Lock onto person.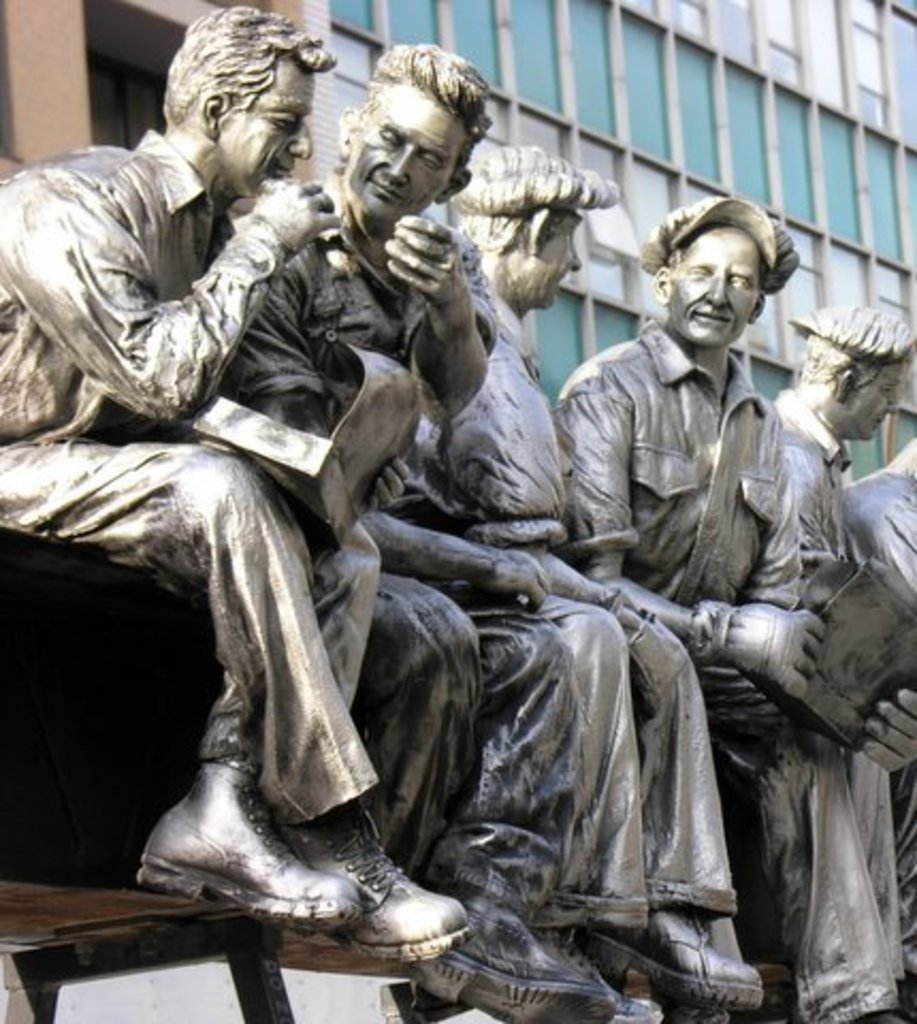
Locked: (763,297,887,1007).
